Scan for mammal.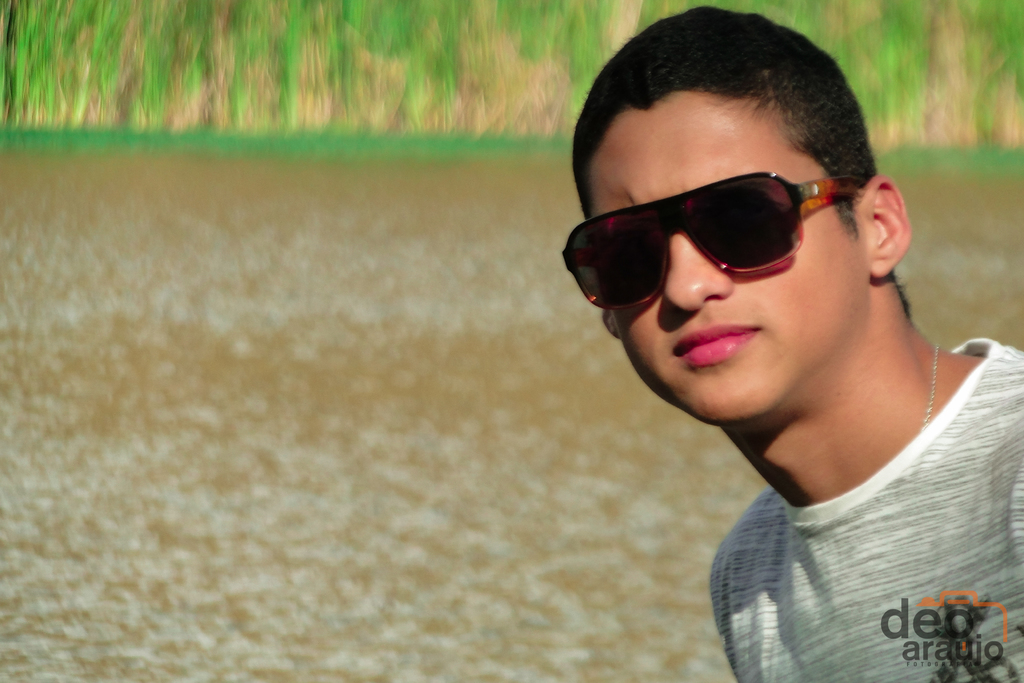
Scan result: box(512, 26, 1023, 682).
